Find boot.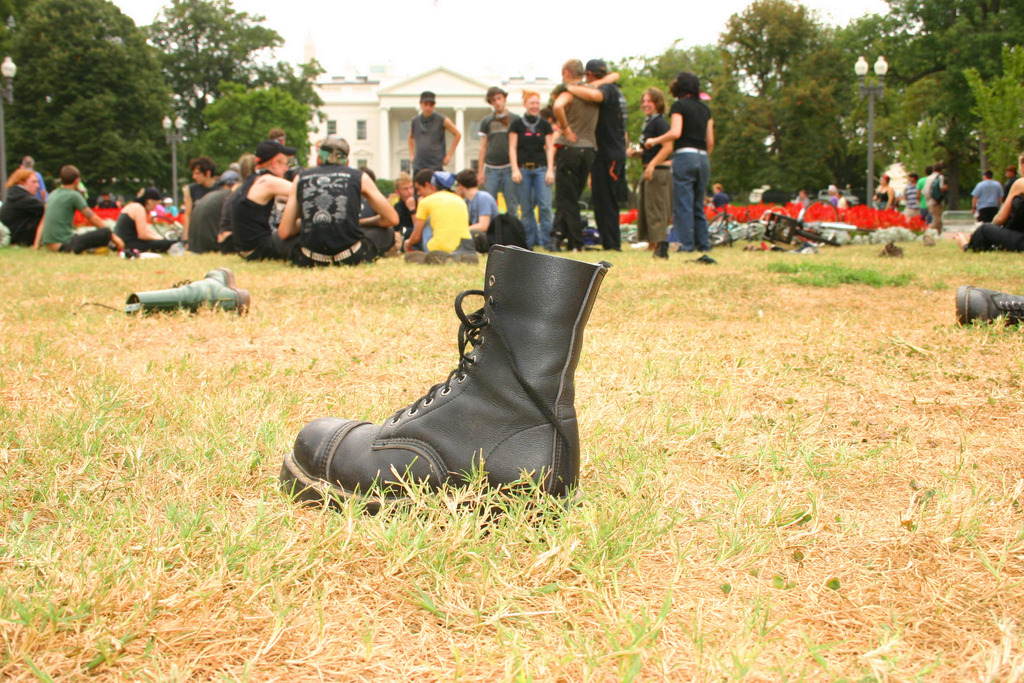
(left=277, top=246, right=614, bottom=513).
